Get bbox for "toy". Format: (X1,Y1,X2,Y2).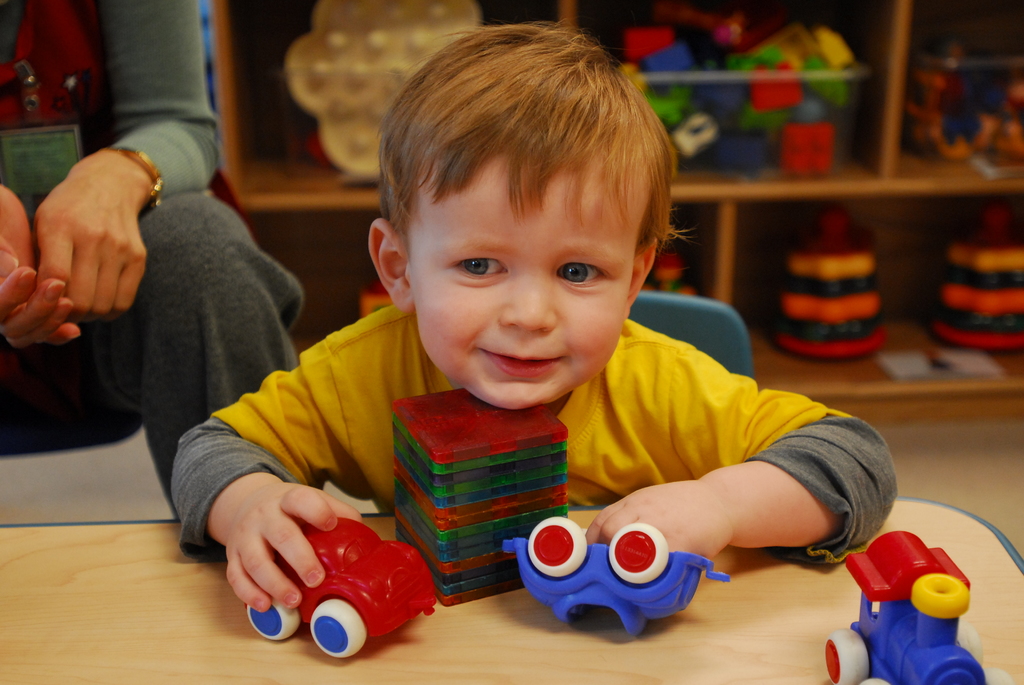
(820,528,1014,684).
